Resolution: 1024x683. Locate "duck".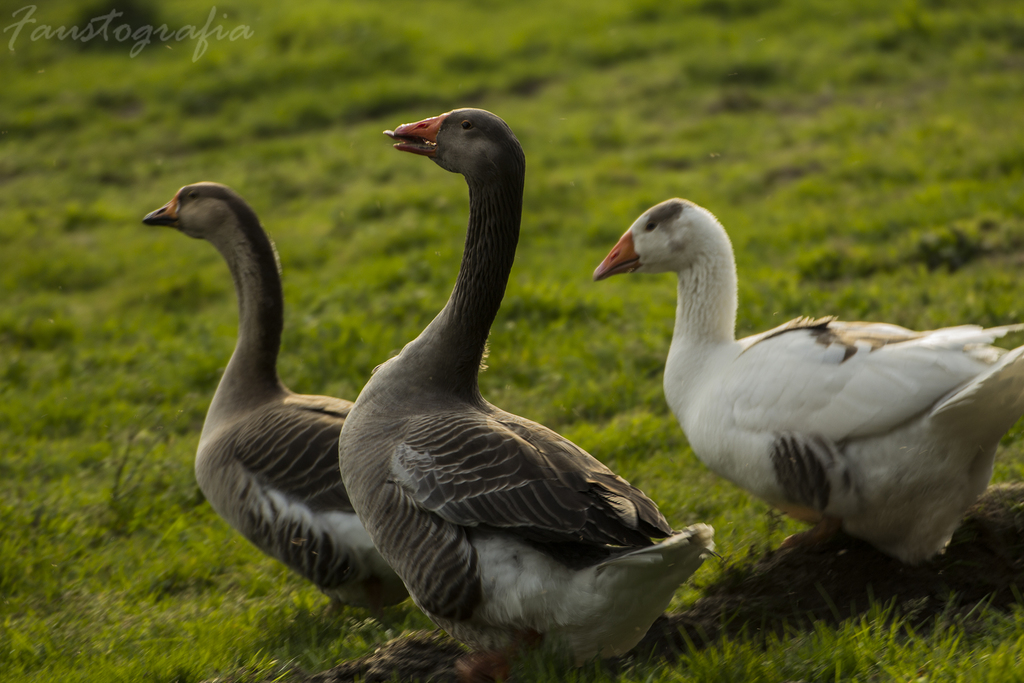
(x1=378, y1=106, x2=731, y2=682).
